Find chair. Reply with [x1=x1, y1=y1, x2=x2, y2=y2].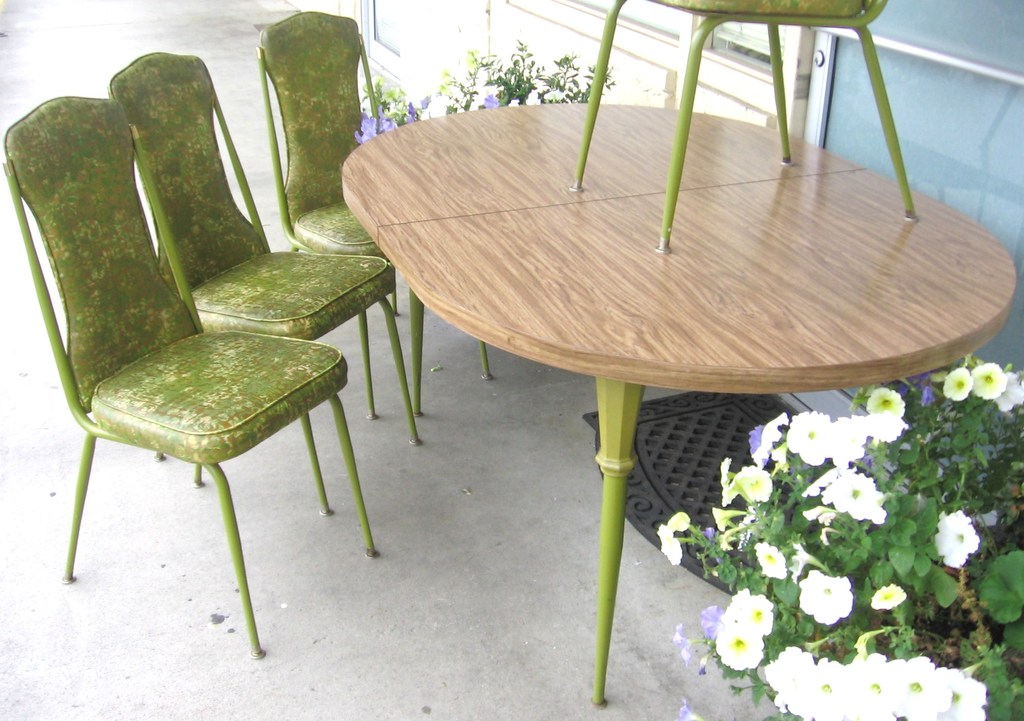
[x1=0, y1=93, x2=384, y2=663].
